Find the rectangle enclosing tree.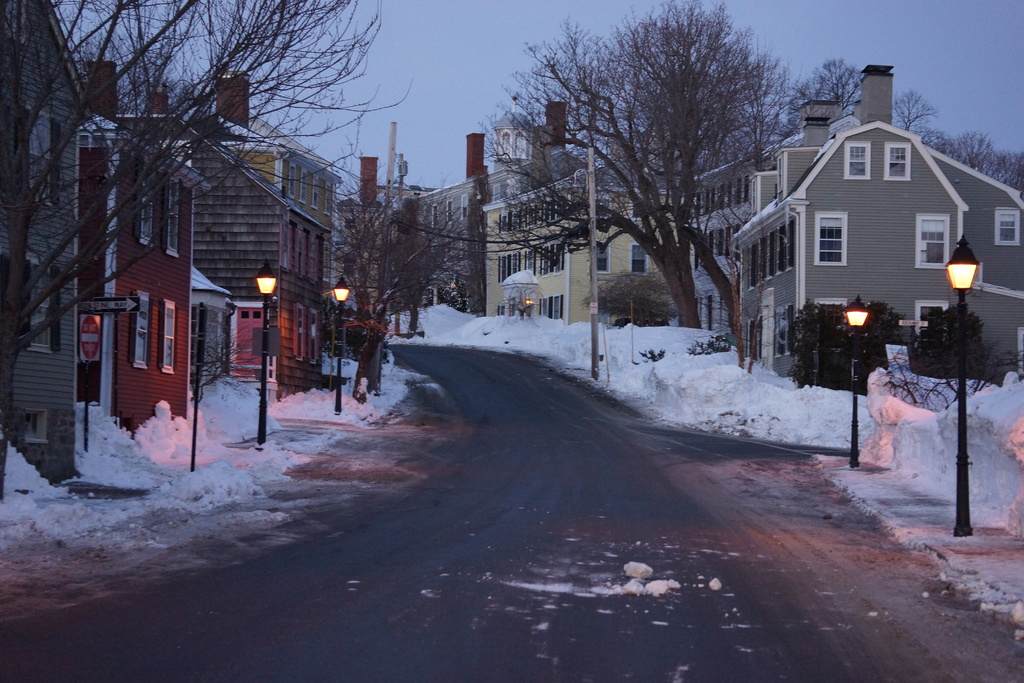
bbox=(671, 195, 750, 367).
